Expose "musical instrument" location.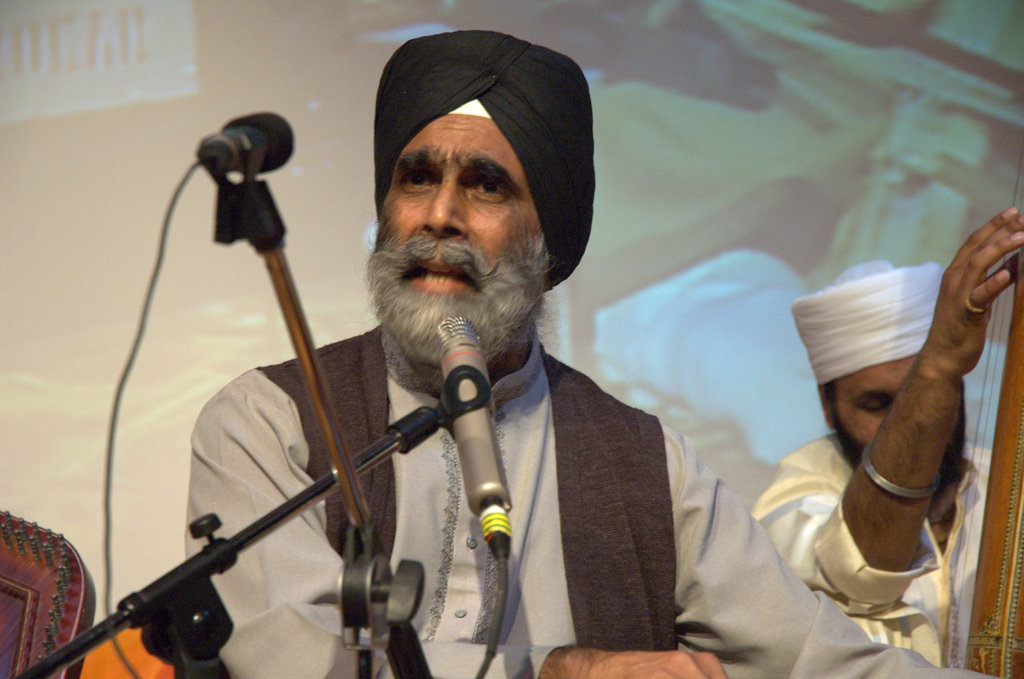
Exposed at rect(941, 154, 1023, 678).
